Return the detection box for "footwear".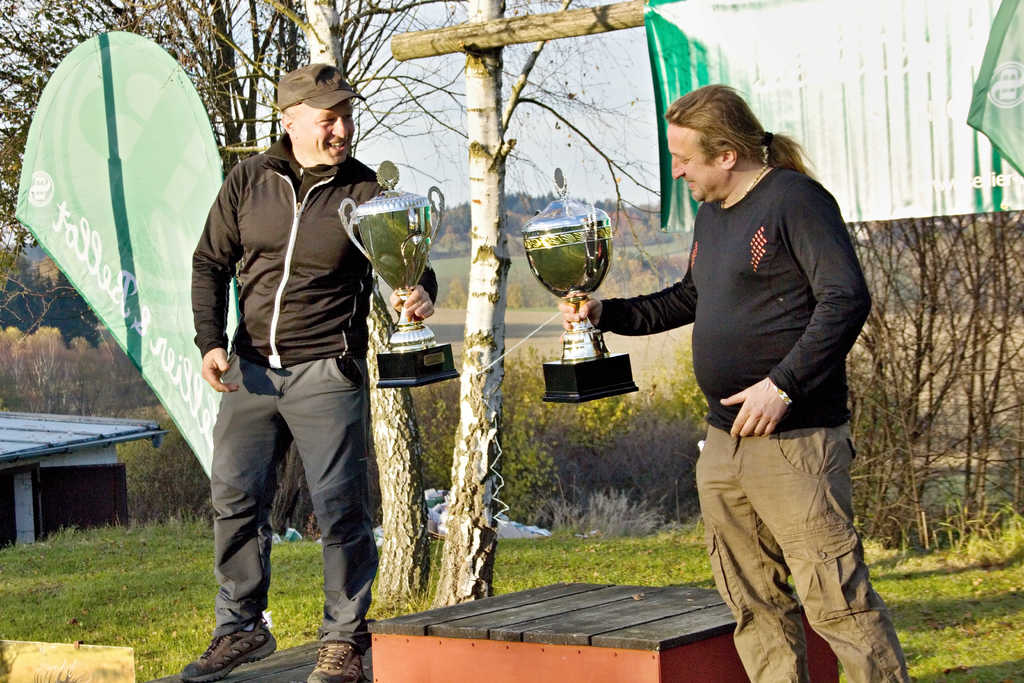
detection(179, 618, 276, 680).
